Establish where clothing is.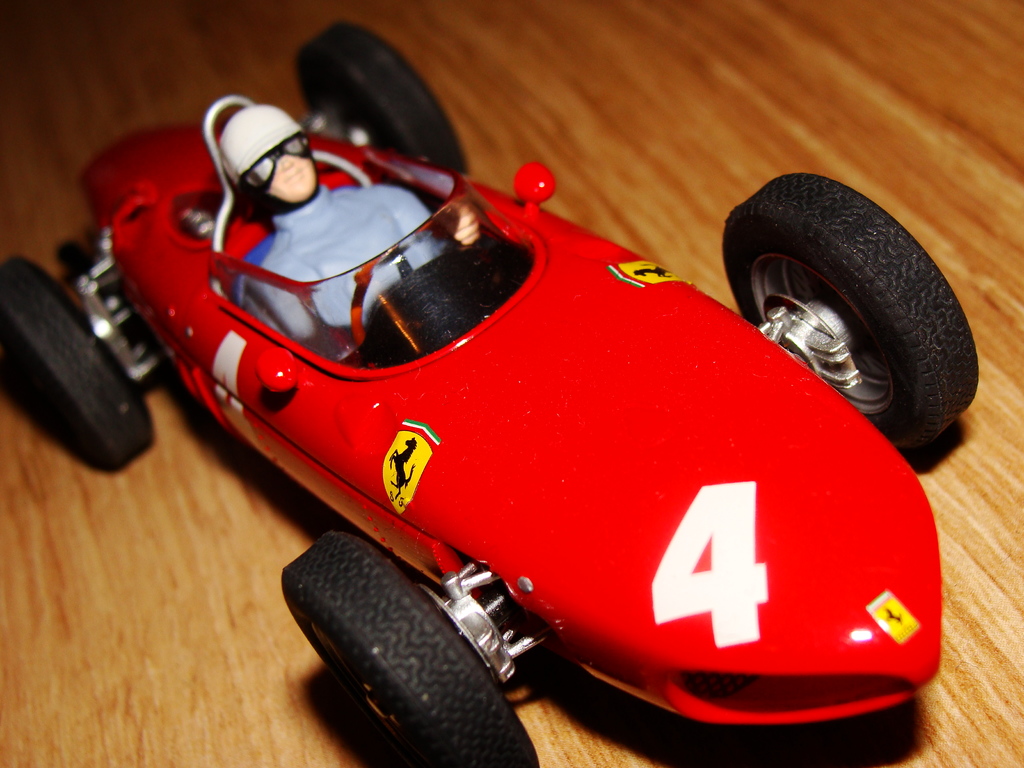
Established at bbox(245, 186, 452, 349).
